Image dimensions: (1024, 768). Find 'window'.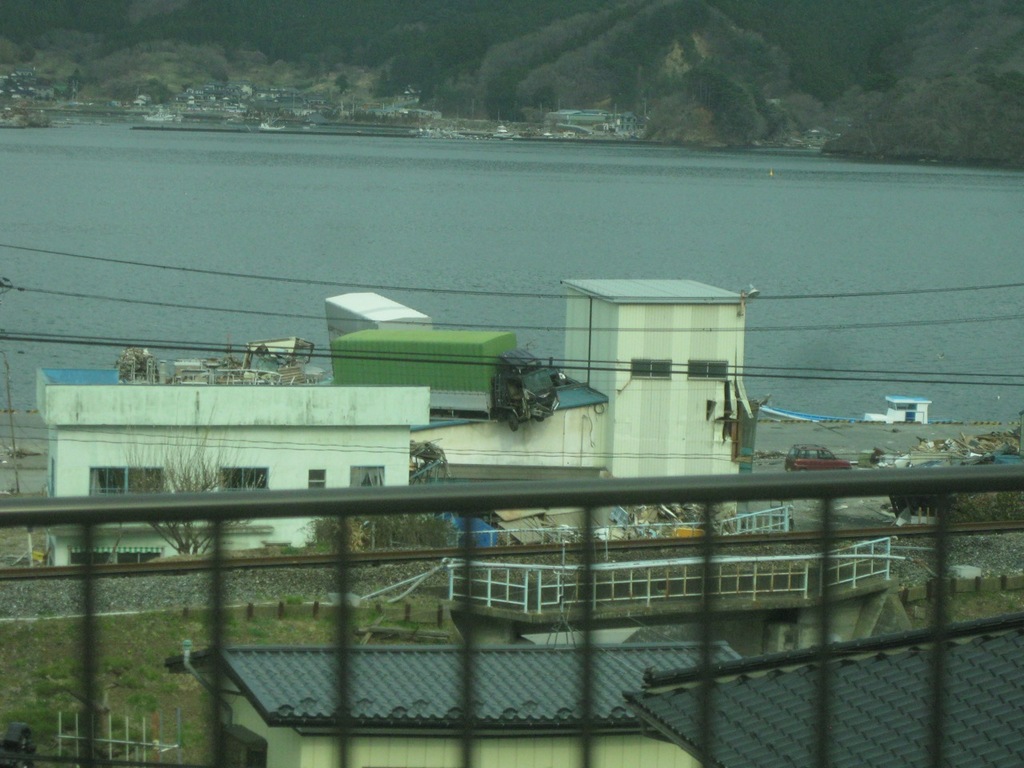
225,463,274,487.
